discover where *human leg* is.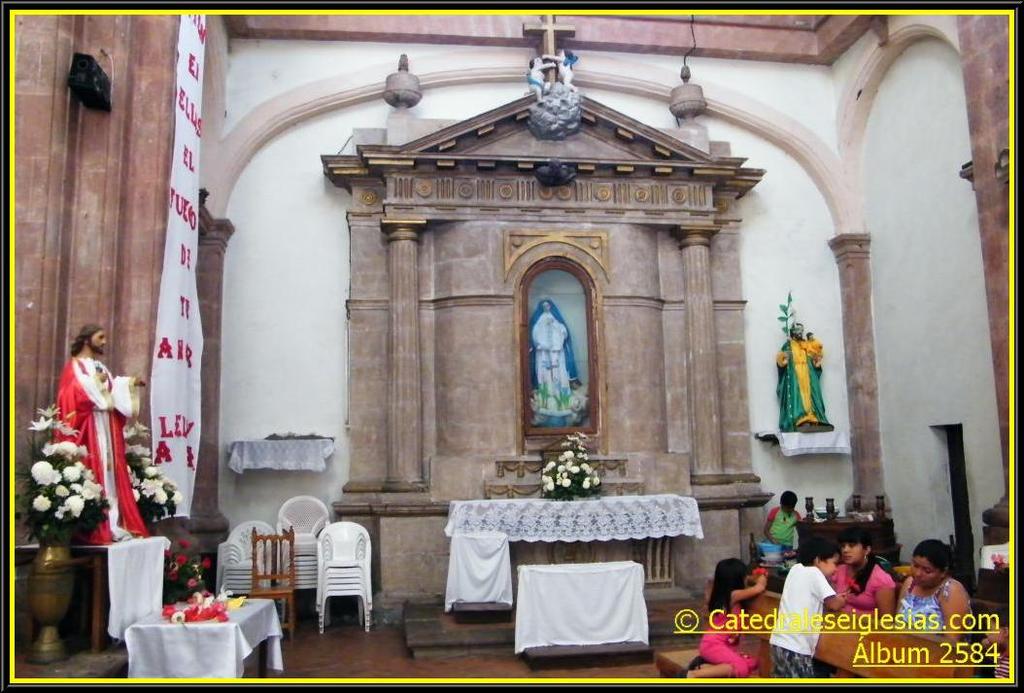
Discovered at x1=681 y1=638 x2=753 y2=674.
